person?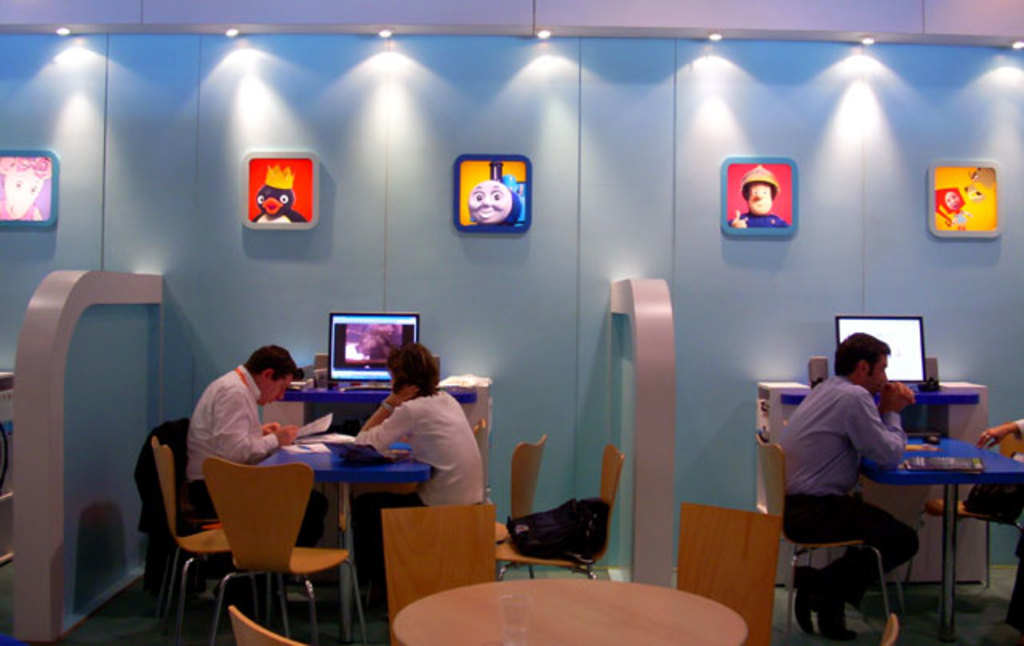
(358,344,486,592)
